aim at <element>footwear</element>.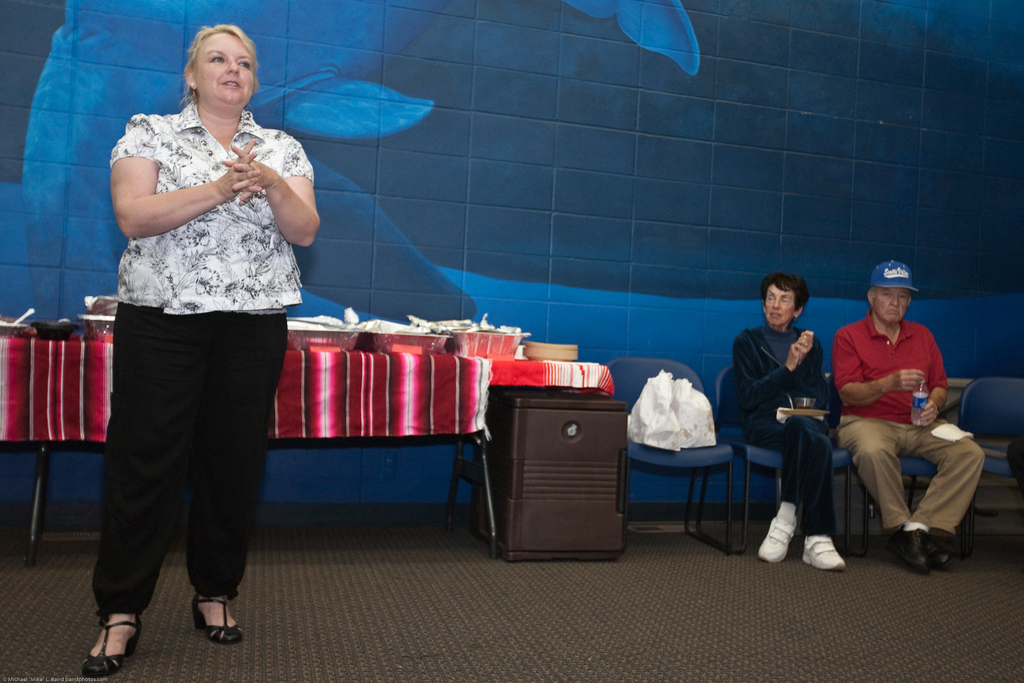
Aimed at BBox(925, 531, 952, 571).
